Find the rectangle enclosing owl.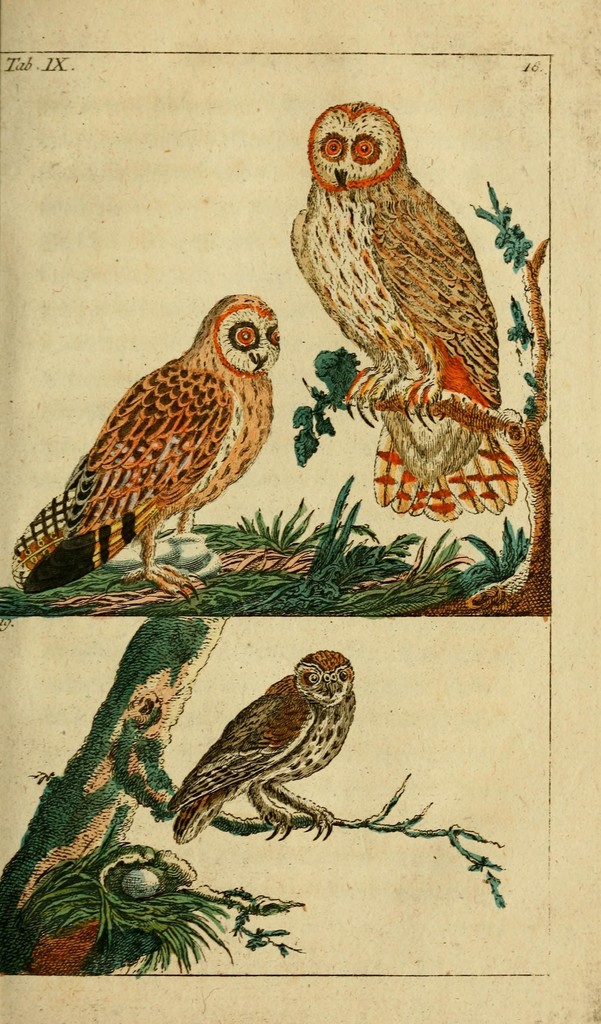
(x1=7, y1=288, x2=287, y2=600).
